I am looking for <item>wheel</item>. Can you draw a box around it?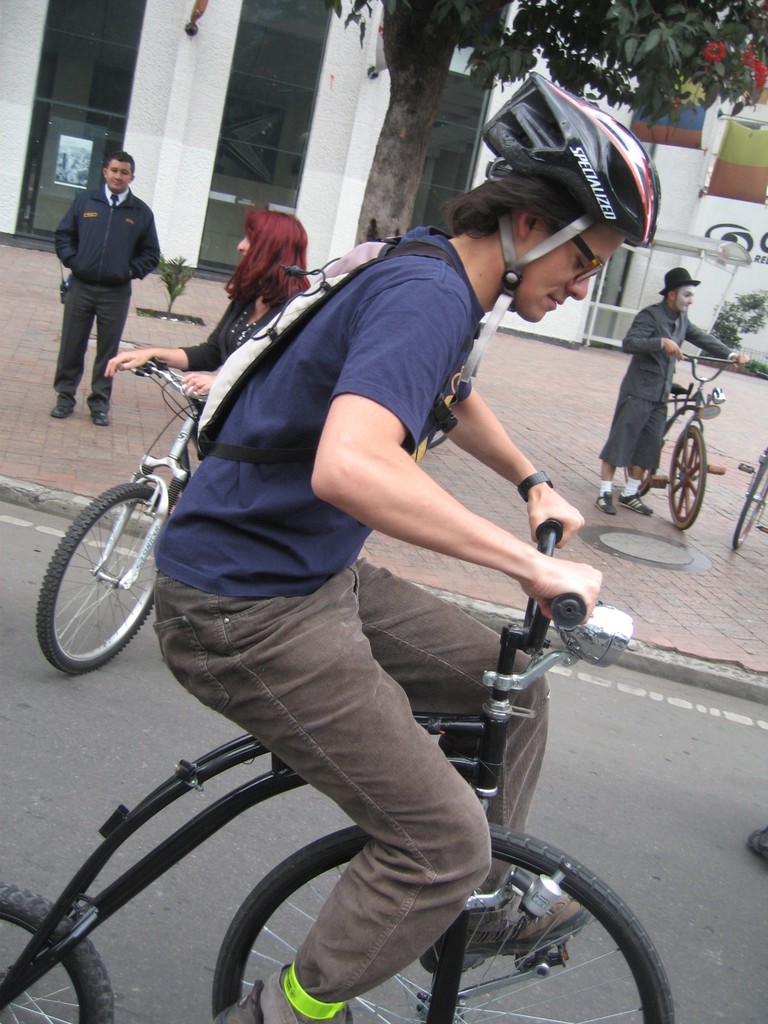
Sure, the bounding box is l=29, t=476, r=171, b=665.
